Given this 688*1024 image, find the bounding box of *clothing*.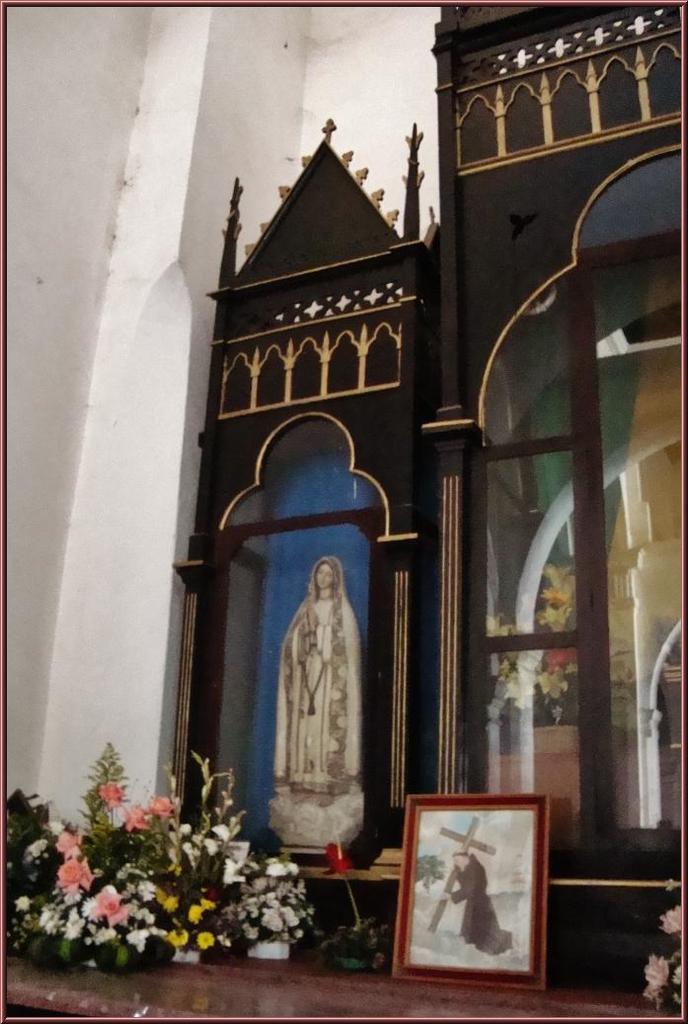
[x1=453, y1=860, x2=511, y2=953].
